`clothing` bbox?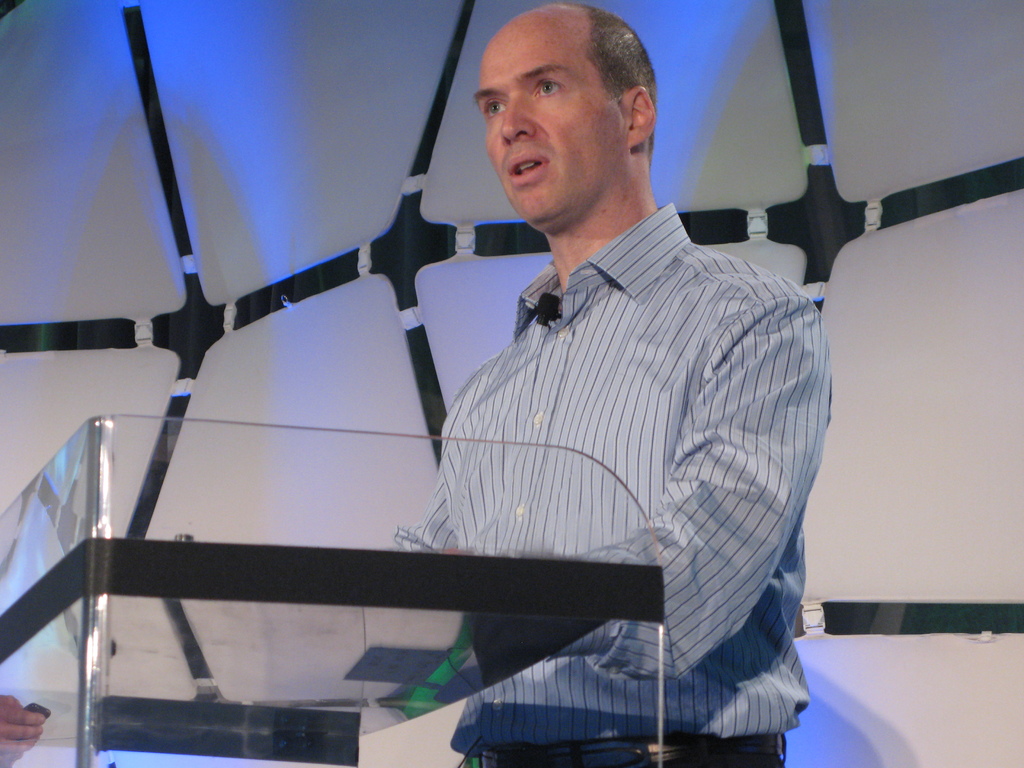
{"x1": 379, "y1": 199, "x2": 831, "y2": 767}
